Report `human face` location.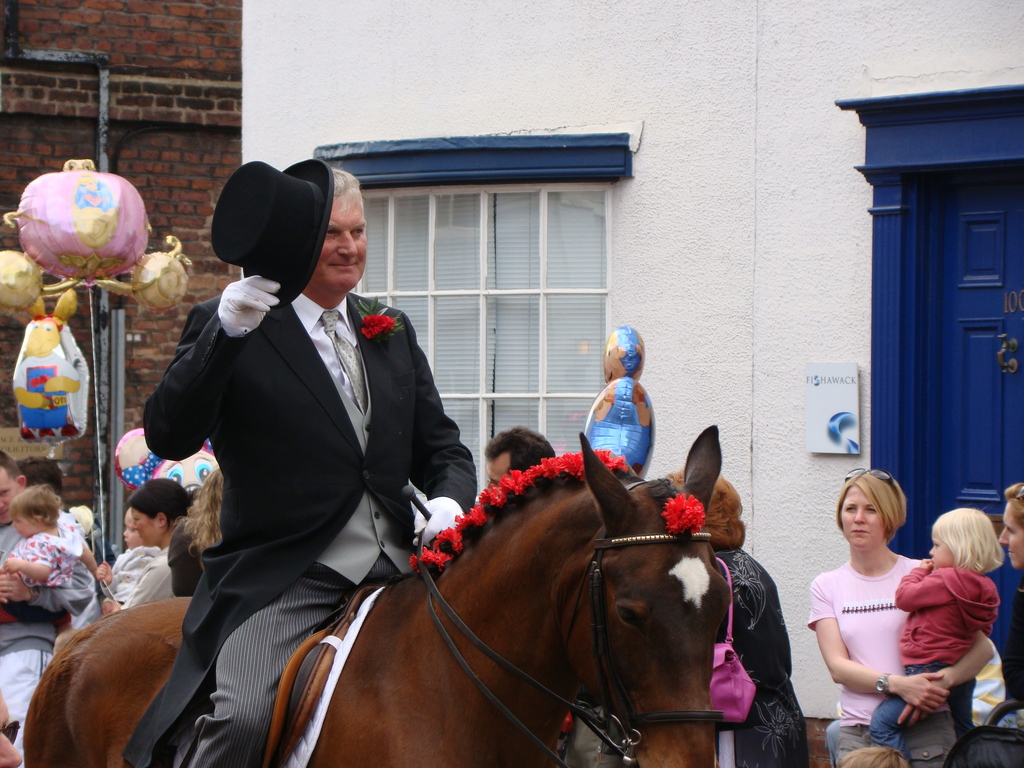
Report: region(0, 685, 20, 767).
